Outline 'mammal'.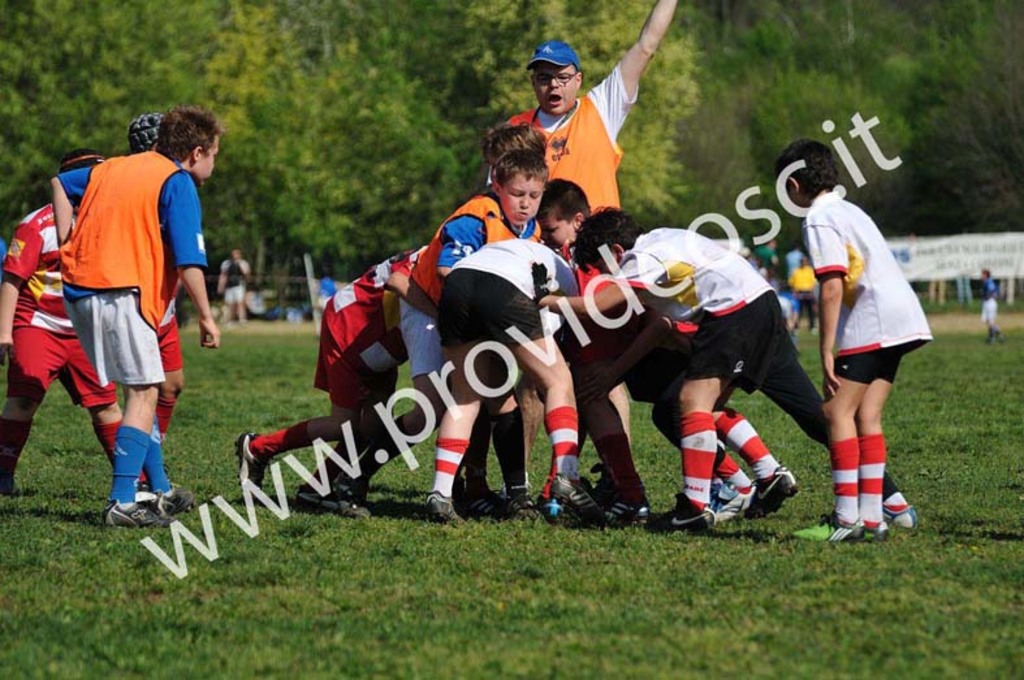
Outline: <box>229,241,431,507</box>.
